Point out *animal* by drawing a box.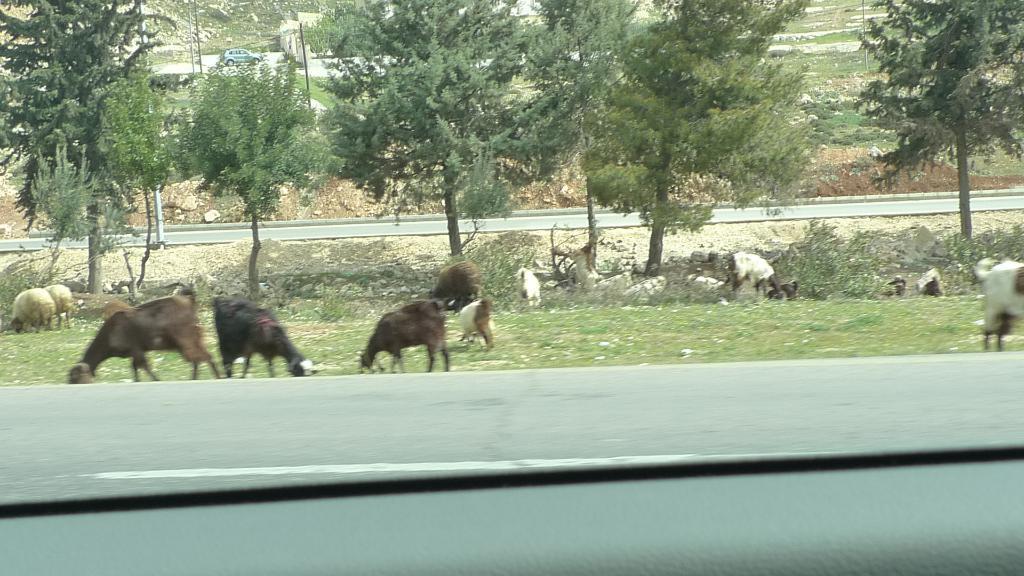
{"x1": 356, "y1": 294, "x2": 454, "y2": 373}.
